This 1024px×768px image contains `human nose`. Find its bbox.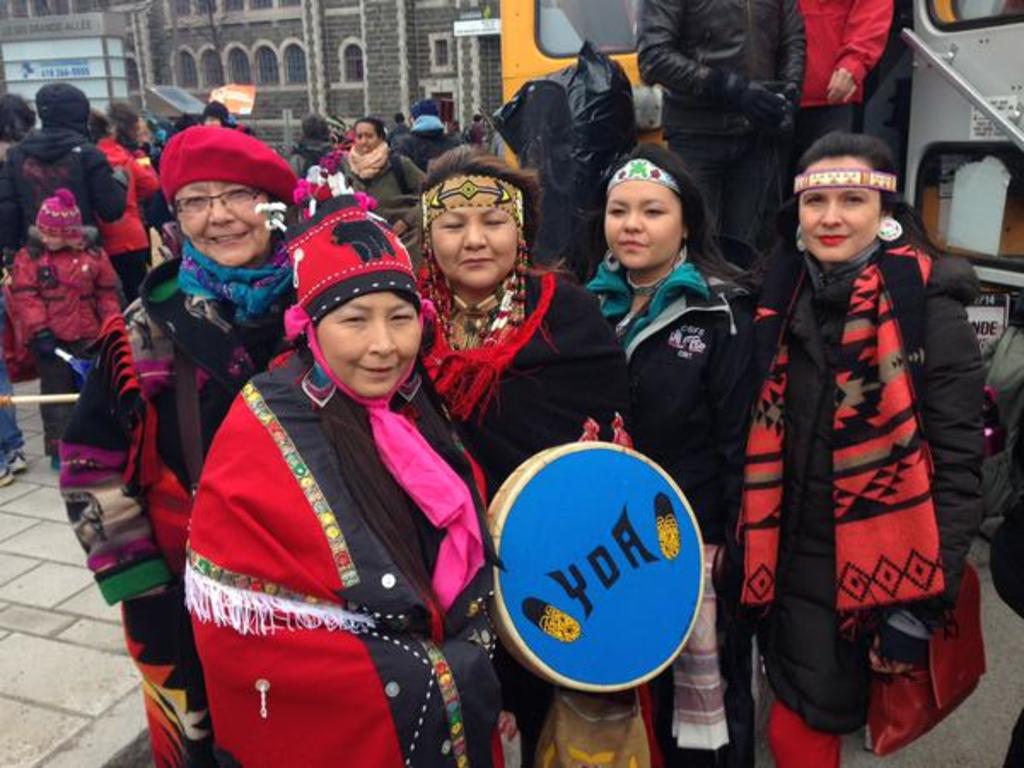
bbox=(816, 201, 840, 225).
